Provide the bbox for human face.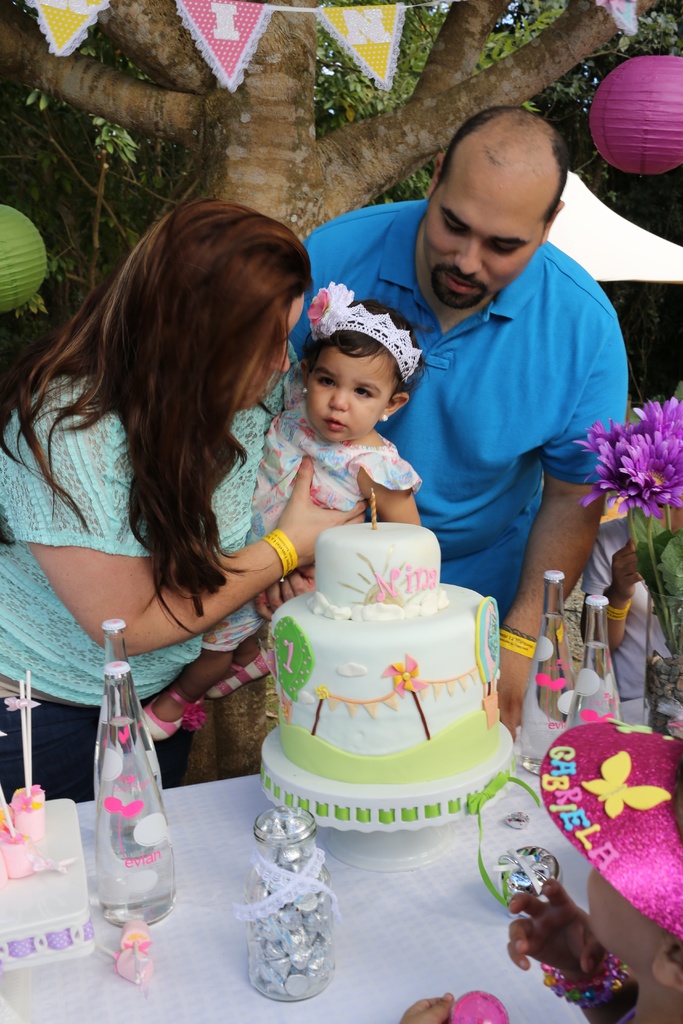
region(233, 294, 306, 419).
